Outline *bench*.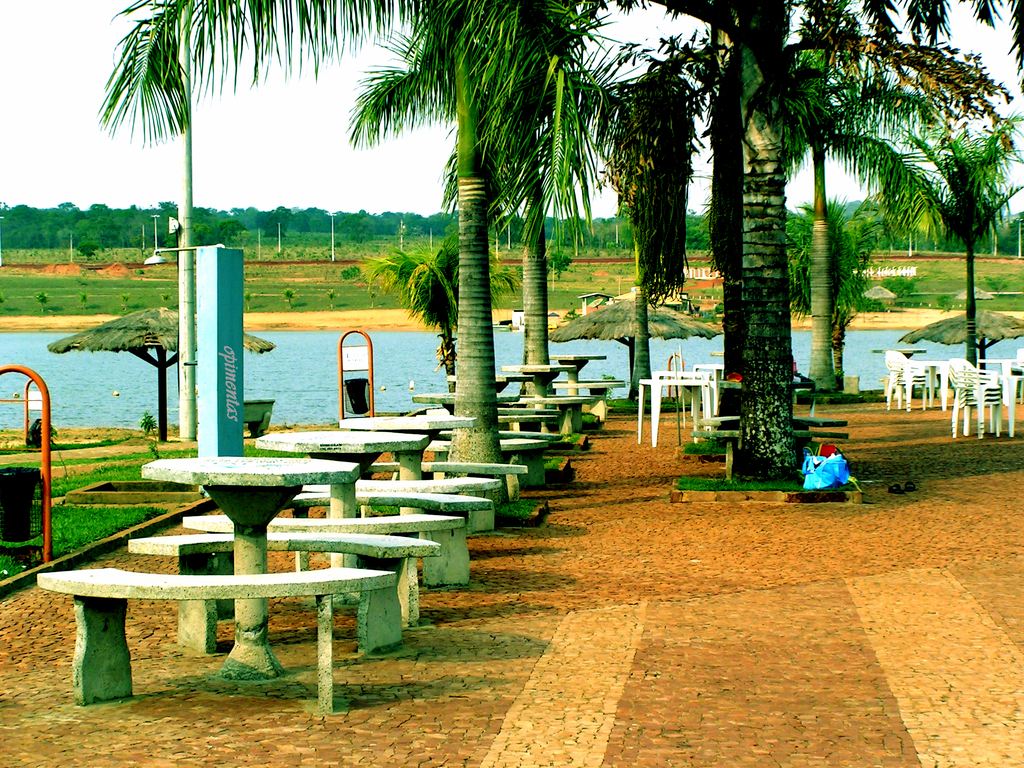
Outline: l=181, t=513, r=463, b=621.
